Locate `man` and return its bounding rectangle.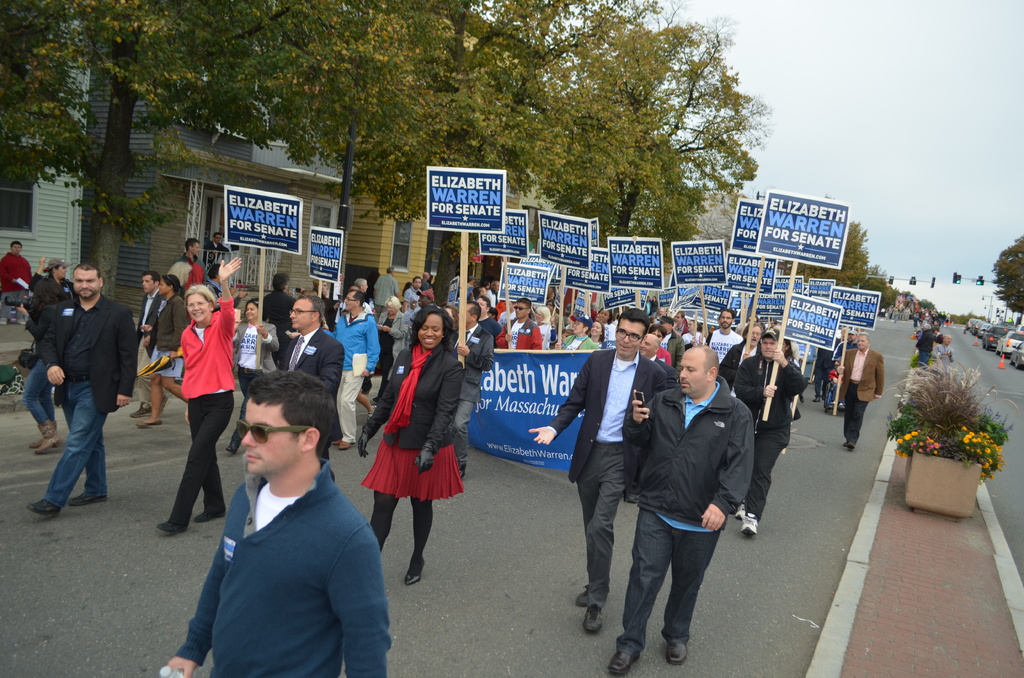
[719,319,760,395].
